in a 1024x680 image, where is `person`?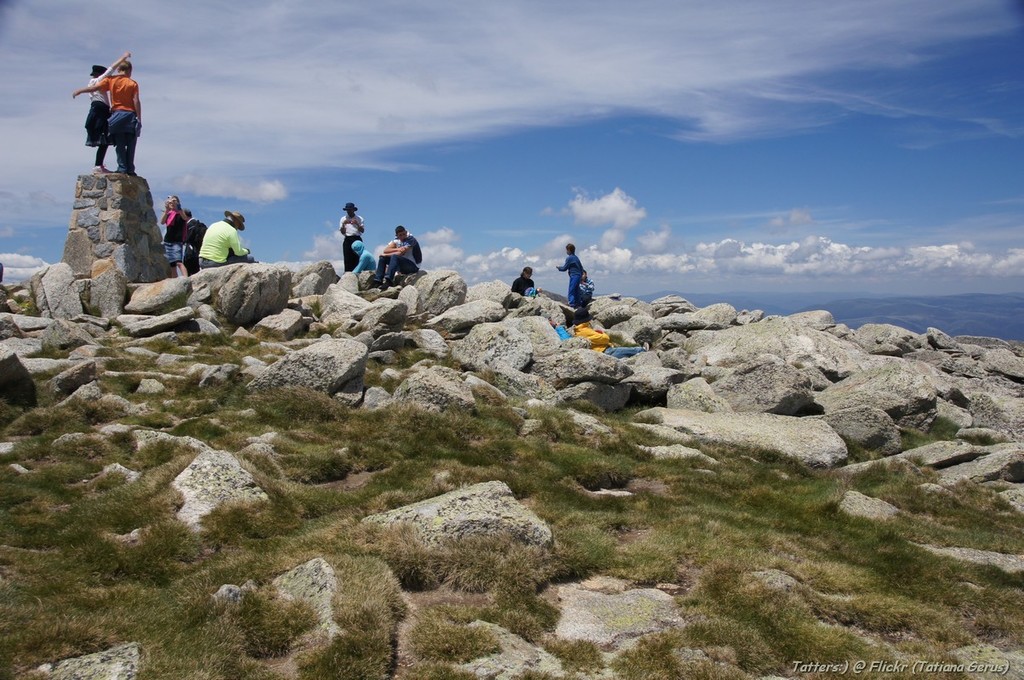
bbox=(157, 196, 186, 276).
